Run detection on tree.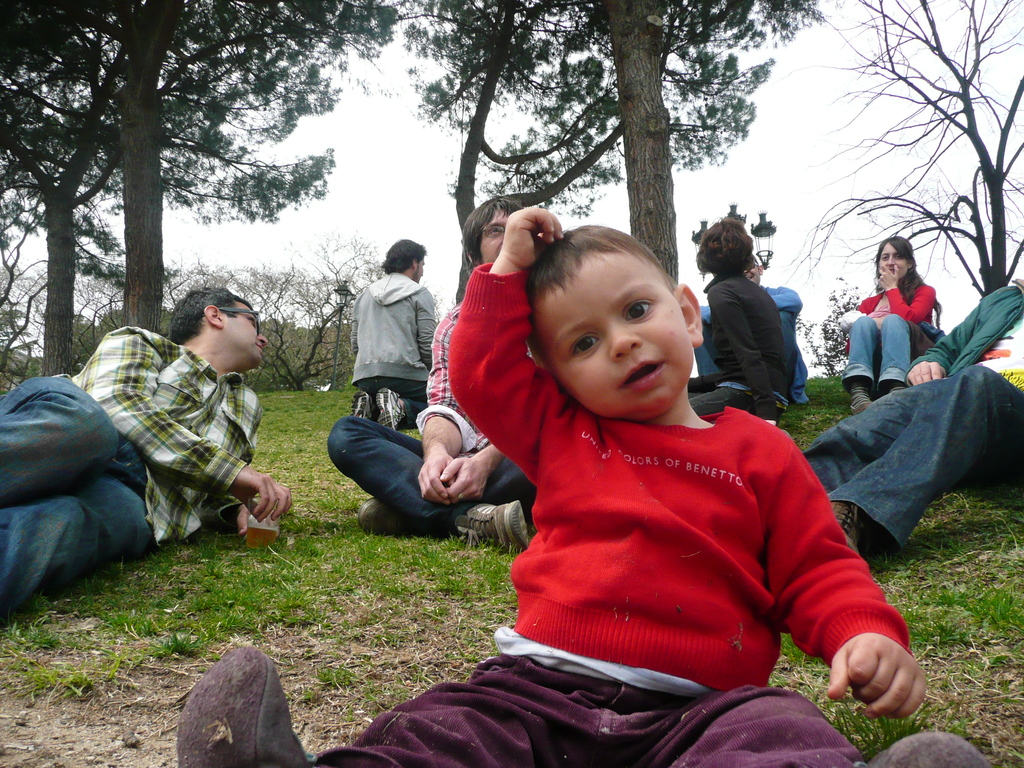
Result: {"x1": 805, "y1": 0, "x2": 1023, "y2": 366}.
